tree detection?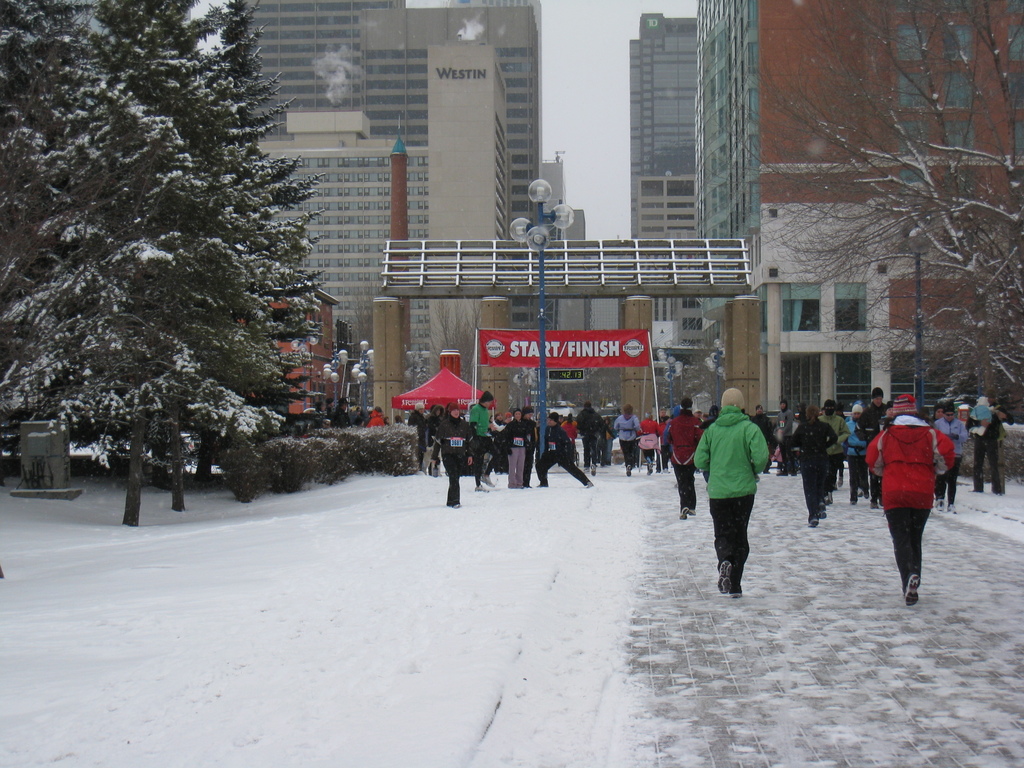
409:300:488:388
